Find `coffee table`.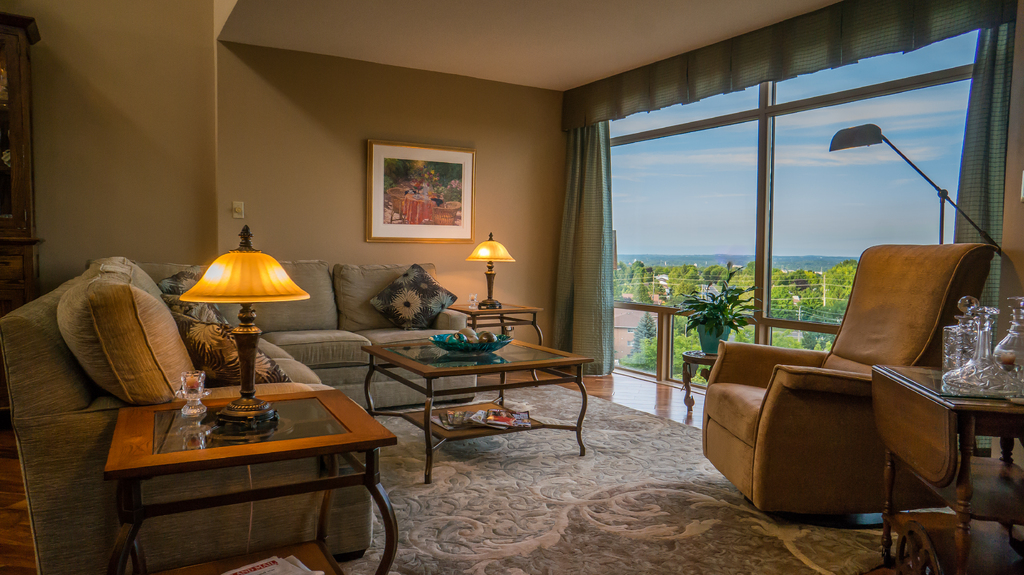
Rect(344, 322, 586, 459).
